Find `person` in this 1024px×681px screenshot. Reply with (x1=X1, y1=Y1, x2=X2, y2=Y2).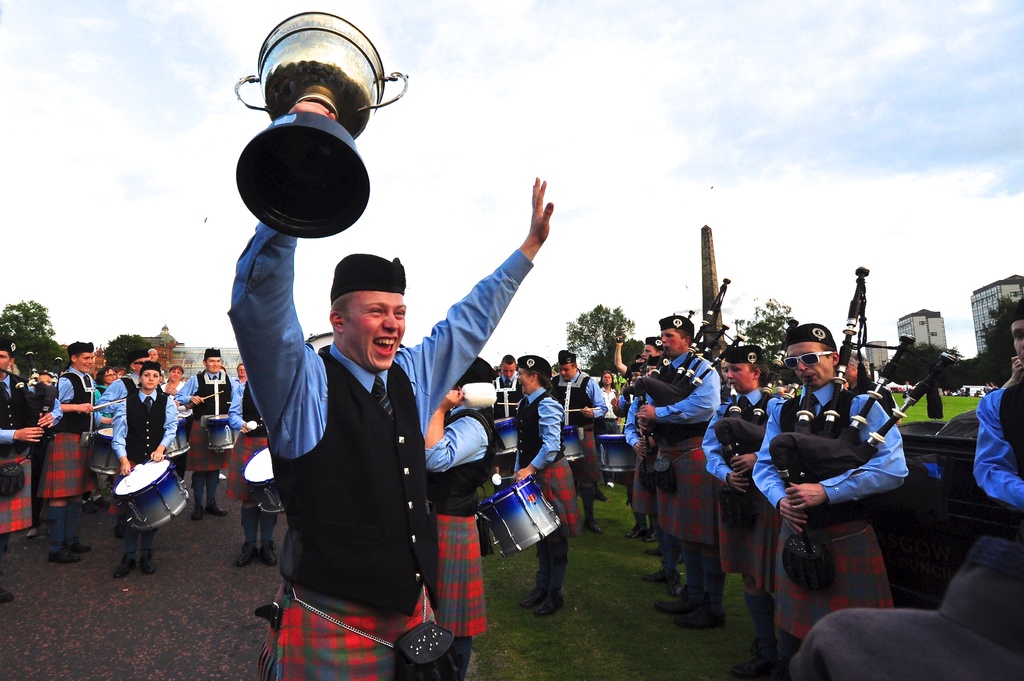
(x1=702, y1=345, x2=781, y2=639).
